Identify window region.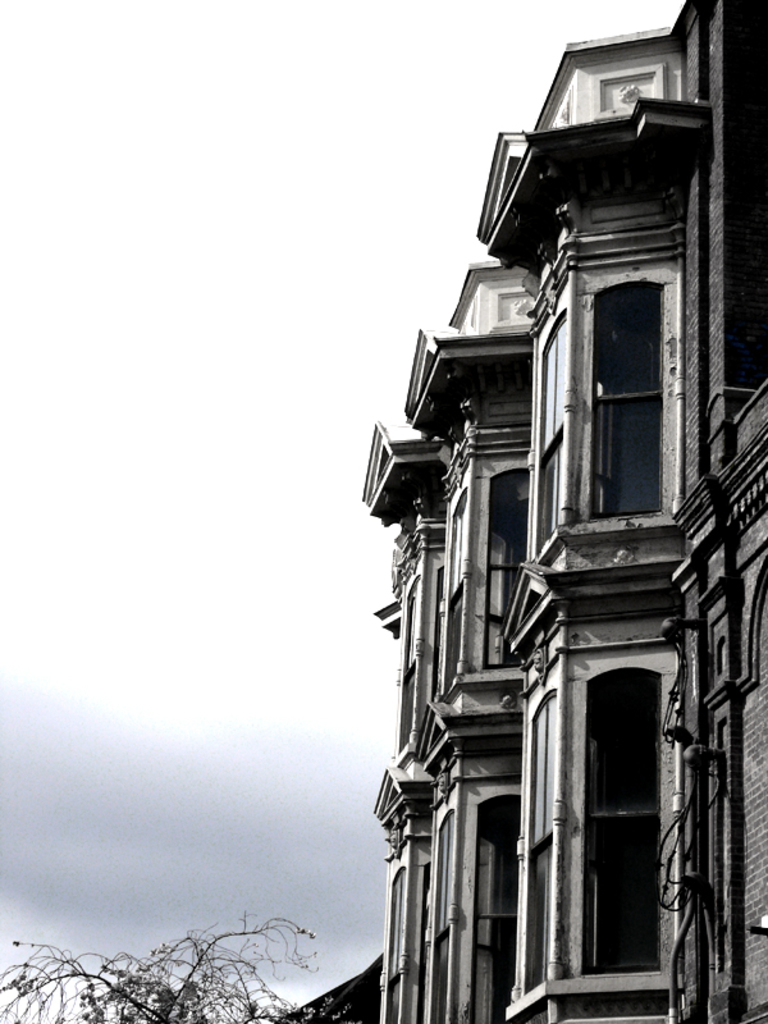
Region: locate(573, 282, 667, 518).
